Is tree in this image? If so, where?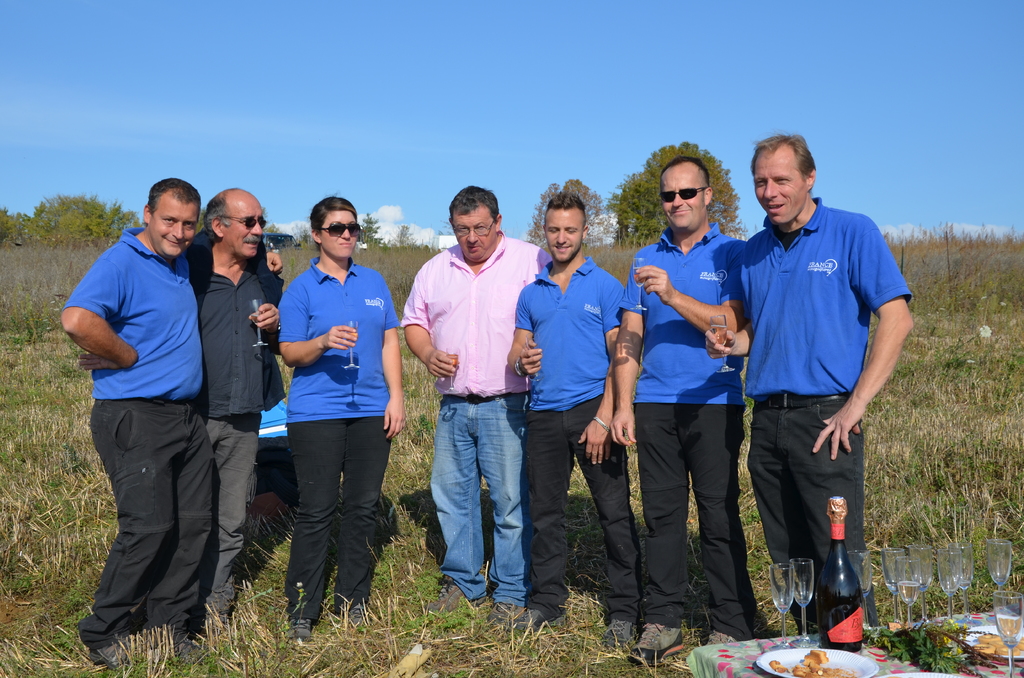
Yes, at bbox(266, 209, 308, 249).
